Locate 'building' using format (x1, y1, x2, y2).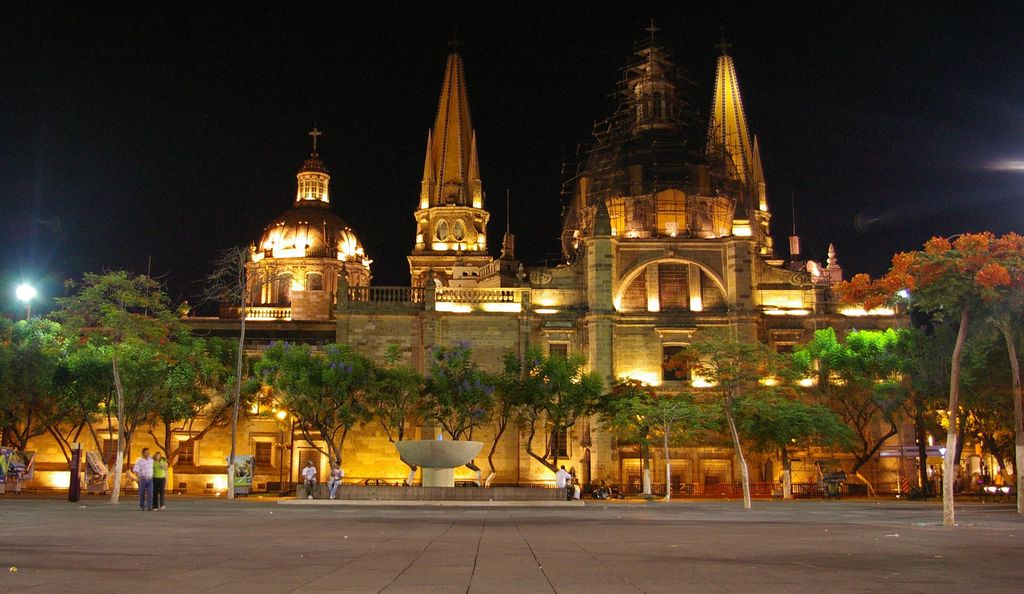
(0, 17, 1015, 497).
